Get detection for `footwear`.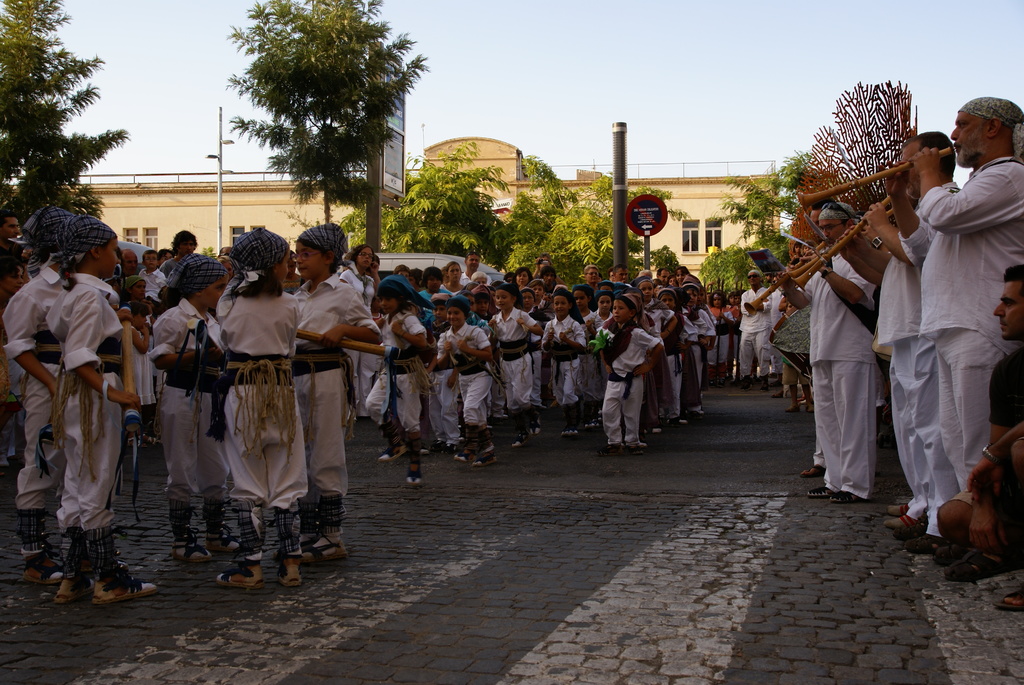
Detection: 808, 484, 832, 497.
